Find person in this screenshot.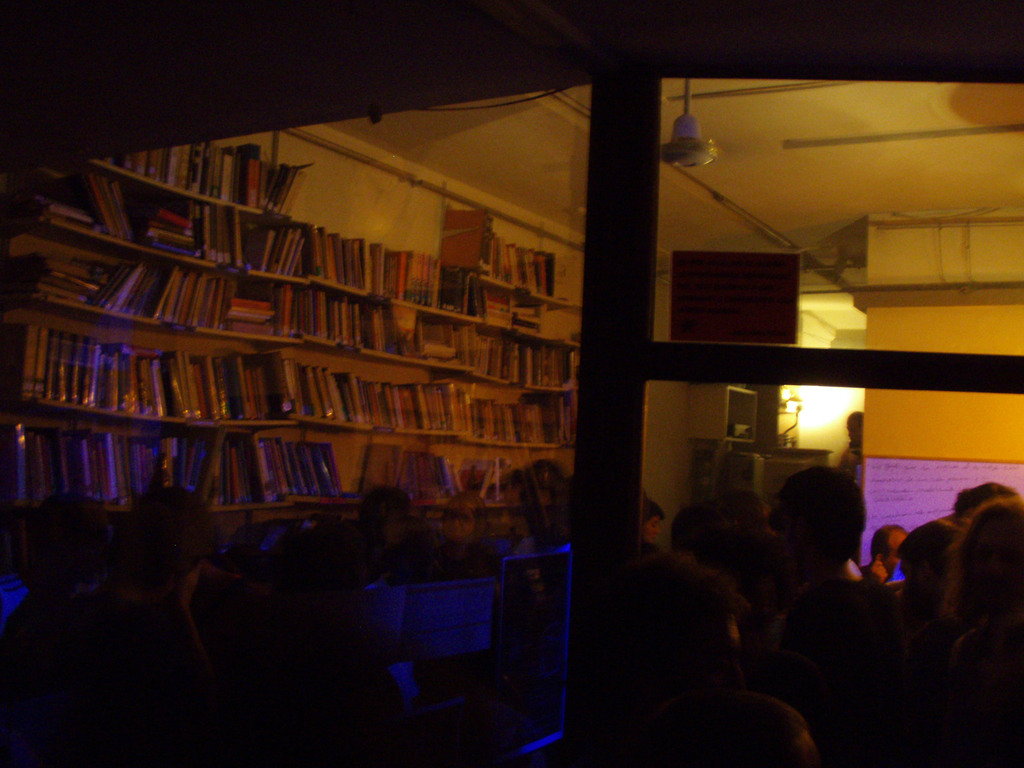
The bounding box for person is (x1=749, y1=463, x2=865, y2=605).
